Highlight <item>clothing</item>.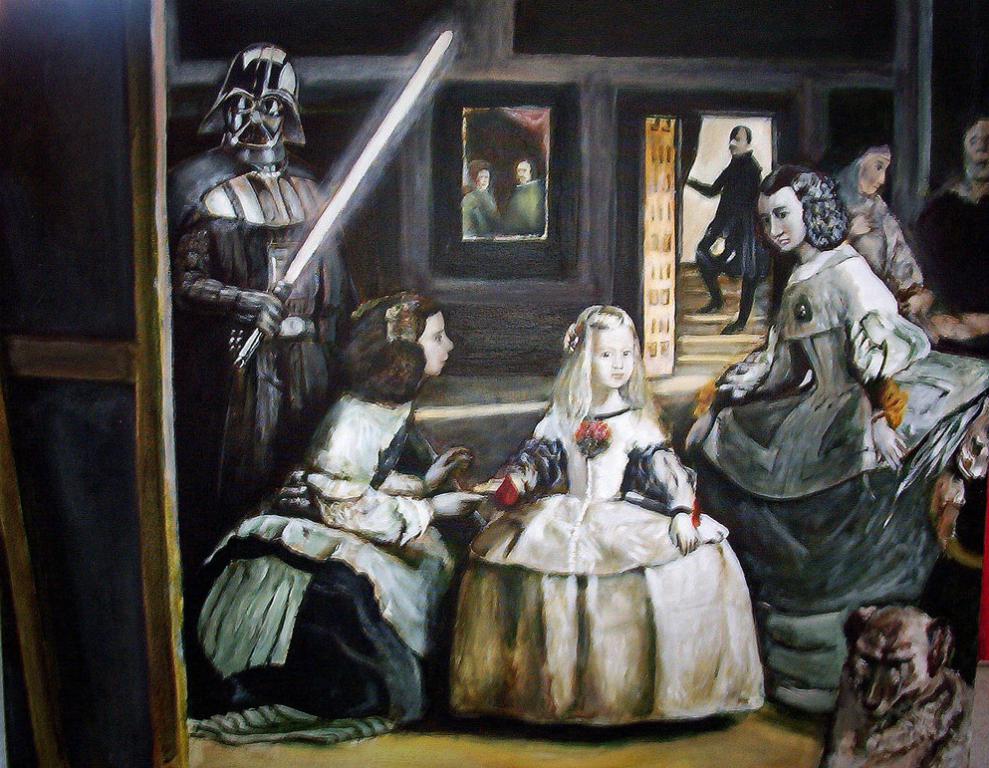
Highlighted region: left=497, top=172, right=545, bottom=243.
